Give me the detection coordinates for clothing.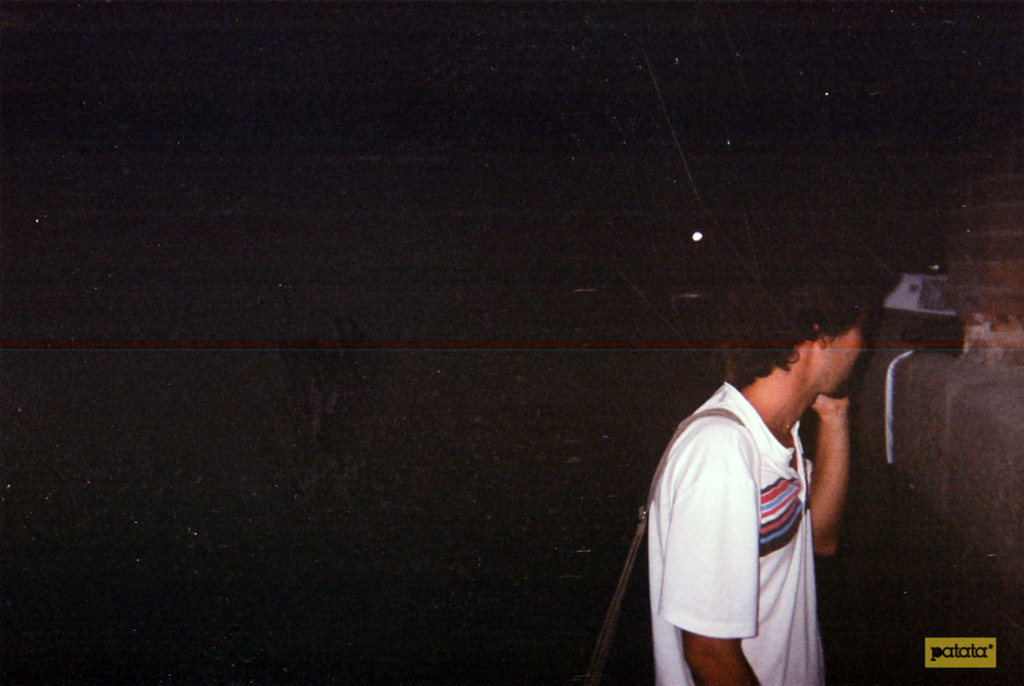
bbox=[651, 359, 853, 654].
